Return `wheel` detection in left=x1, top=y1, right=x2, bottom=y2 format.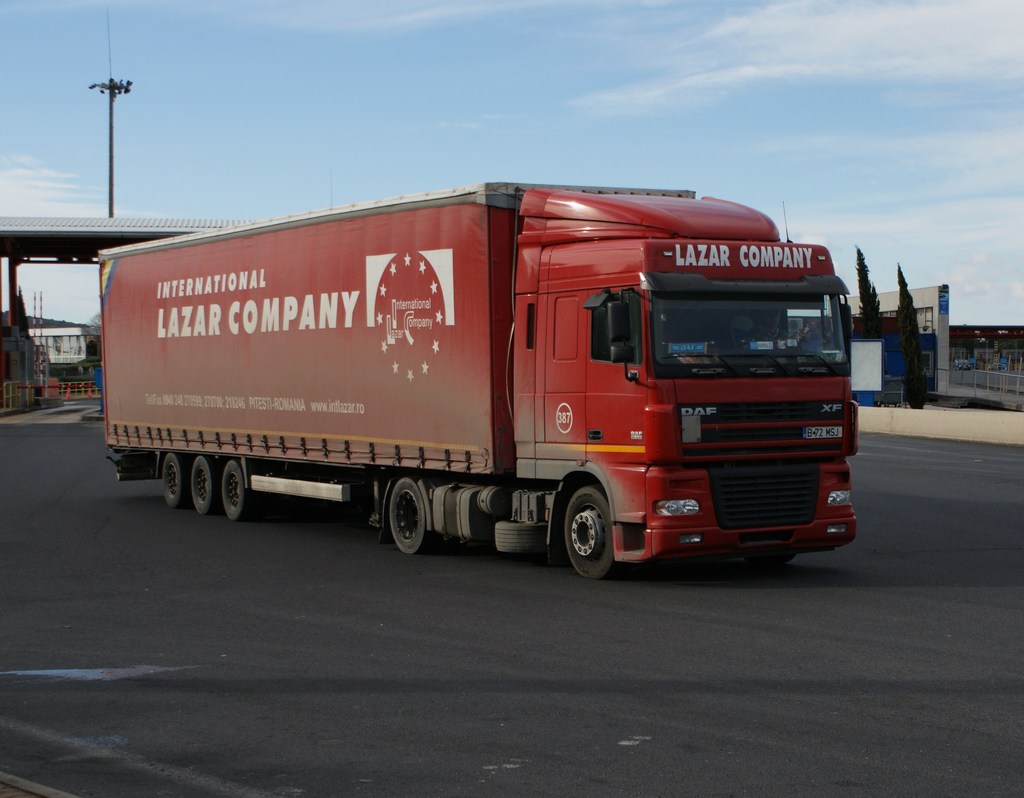
left=538, top=467, right=627, bottom=570.
